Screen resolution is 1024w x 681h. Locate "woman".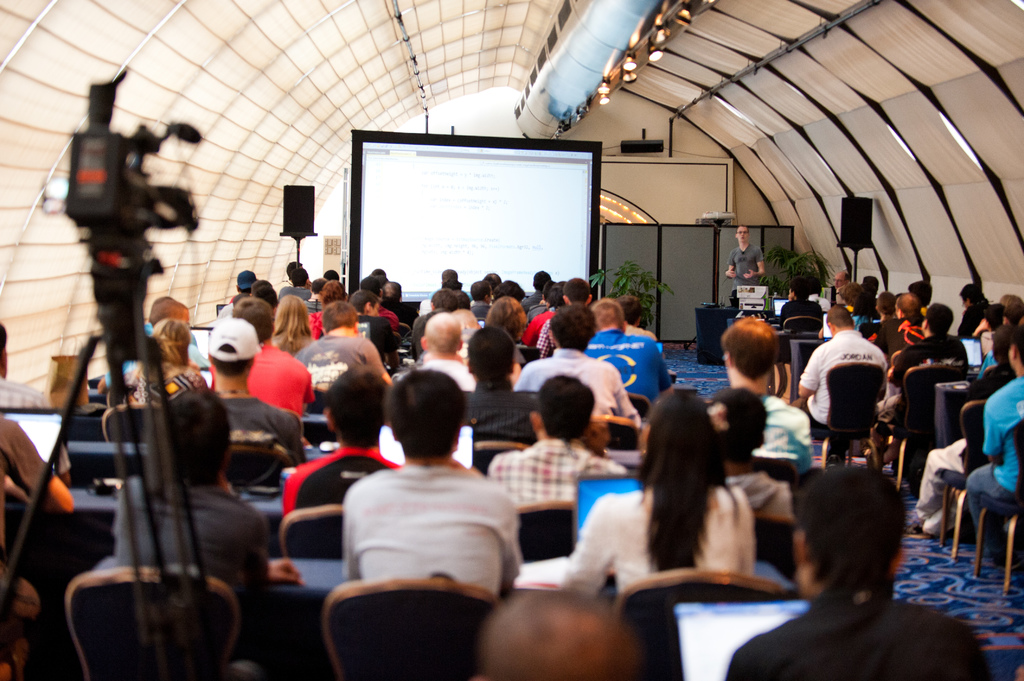
region(521, 280, 566, 349).
